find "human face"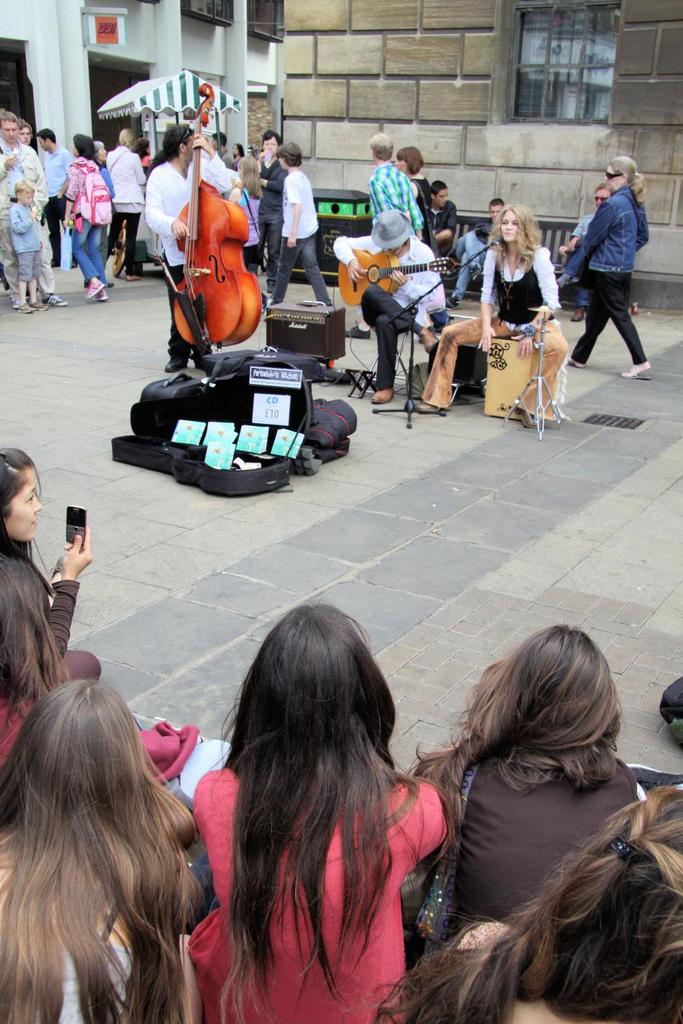
left=3, top=468, right=40, bottom=541
